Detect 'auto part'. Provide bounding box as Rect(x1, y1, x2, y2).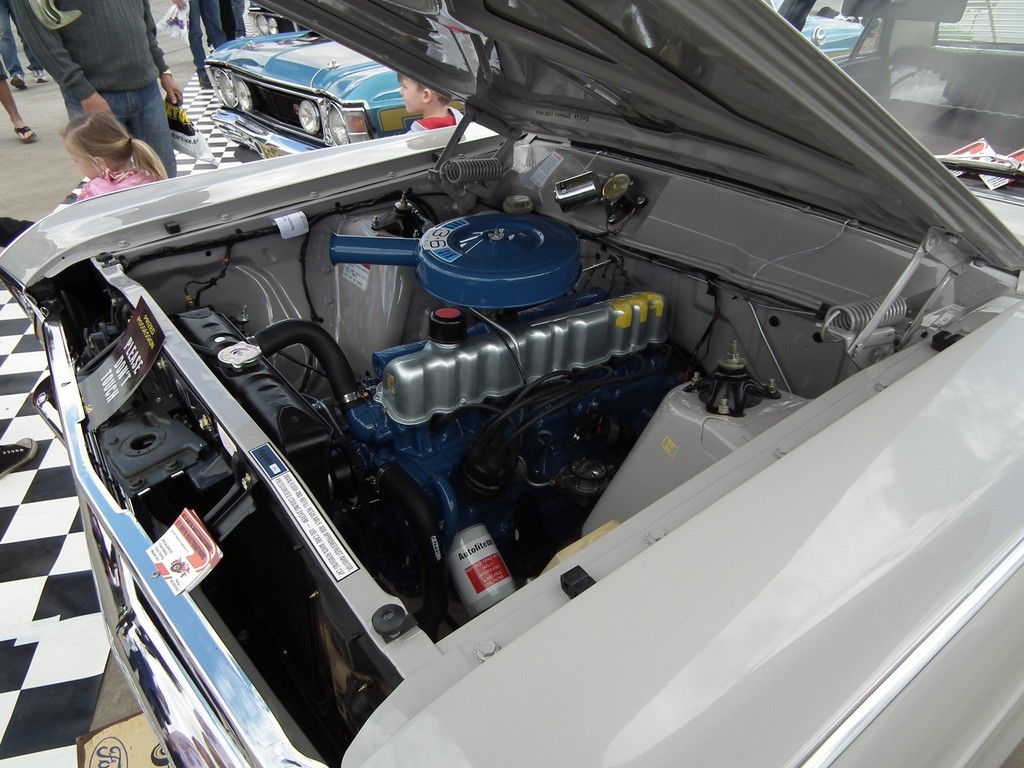
Rect(0, 0, 1023, 767).
